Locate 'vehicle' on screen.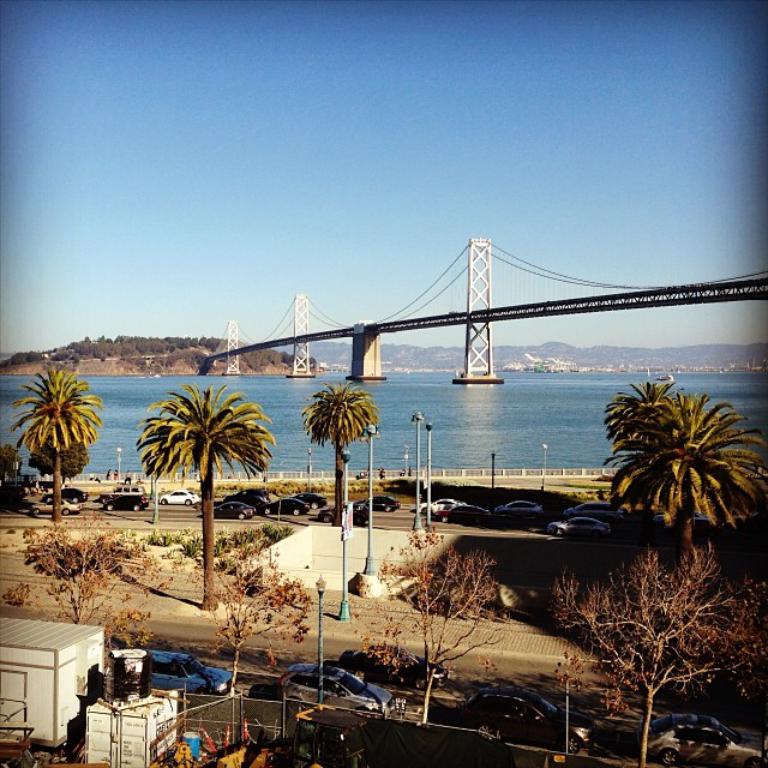
On screen at 460 678 596 756.
